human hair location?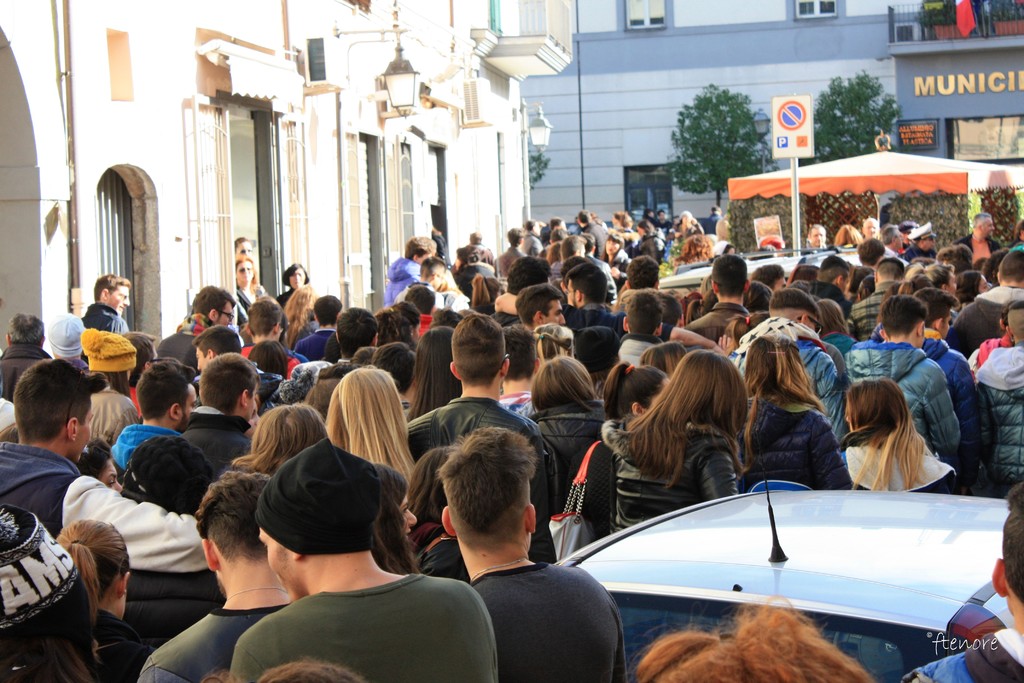
280 261 308 289
